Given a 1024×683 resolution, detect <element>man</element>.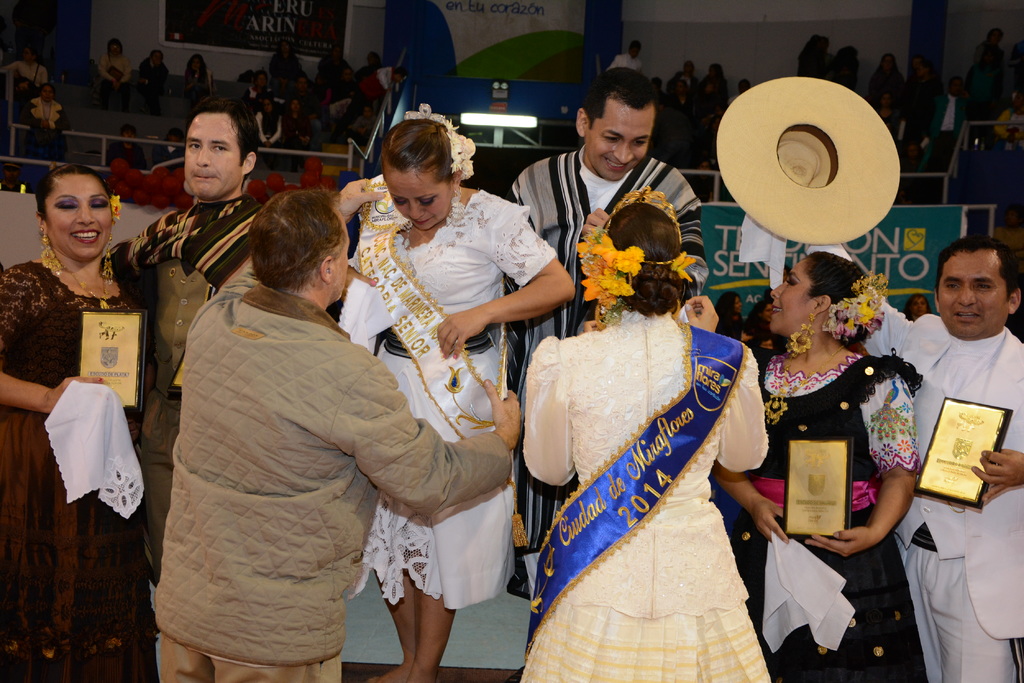
<box>500,63,707,604</box>.
